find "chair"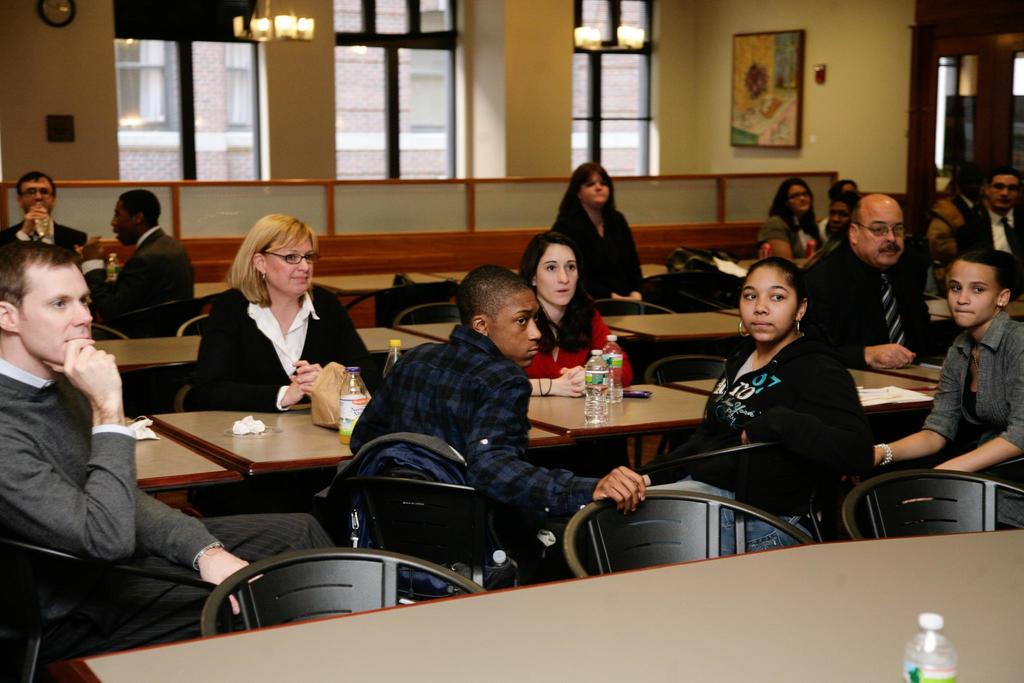
rect(202, 545, 488, 639)
